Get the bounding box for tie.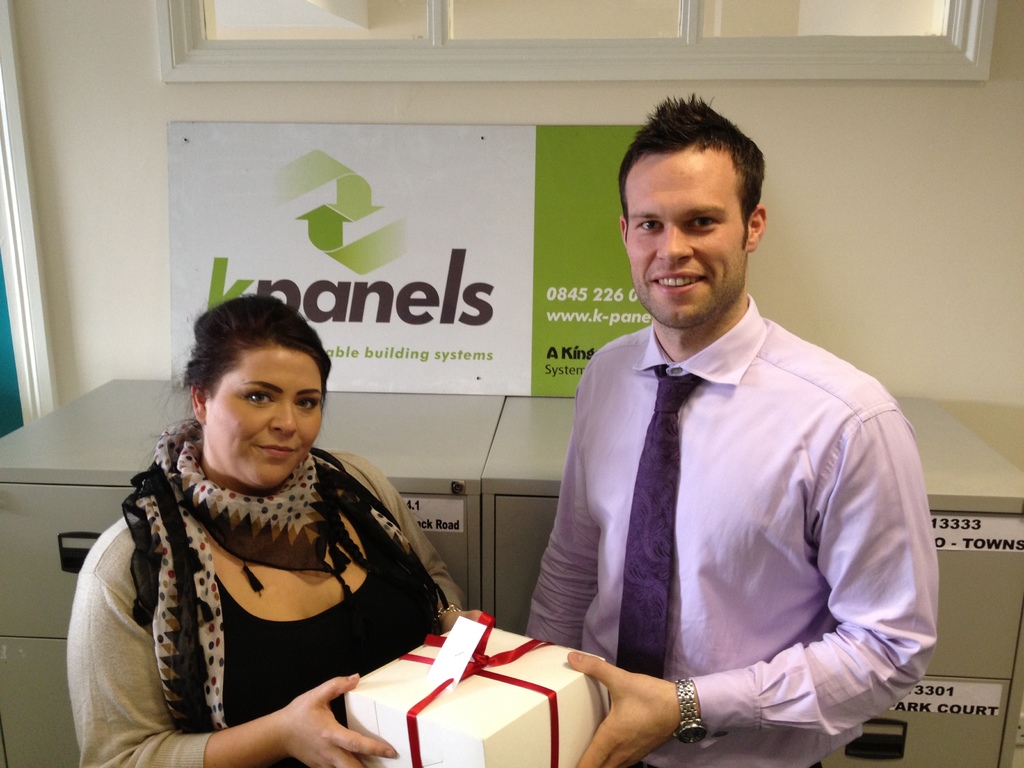
<box>611,365,704,673</box>.
